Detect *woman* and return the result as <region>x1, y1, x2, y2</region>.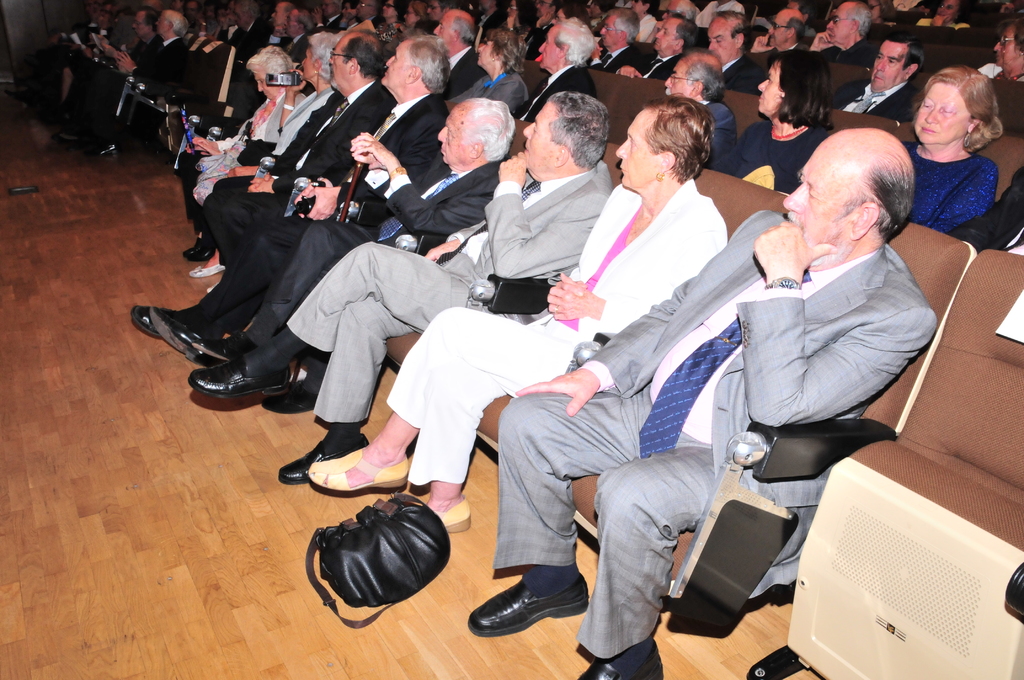
<region>703, 48, 840, 199</region>.
